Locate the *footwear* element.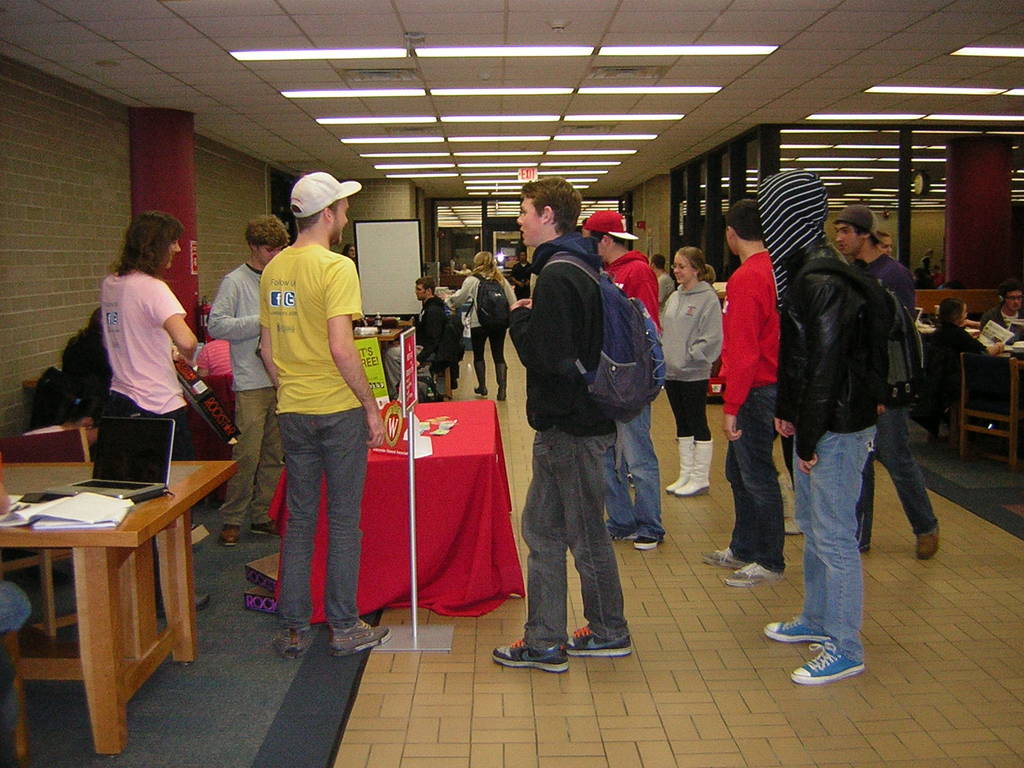
Element bbox: bbox=(575, 636, 625, 657).
